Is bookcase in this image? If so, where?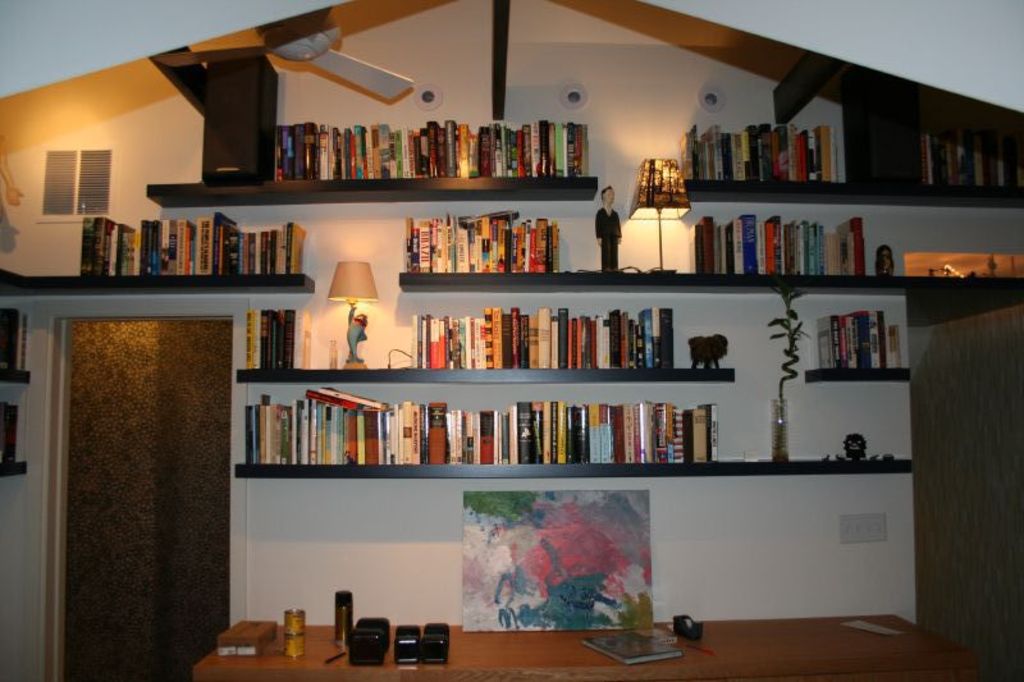
Yes, at 0/110/1023/482.
